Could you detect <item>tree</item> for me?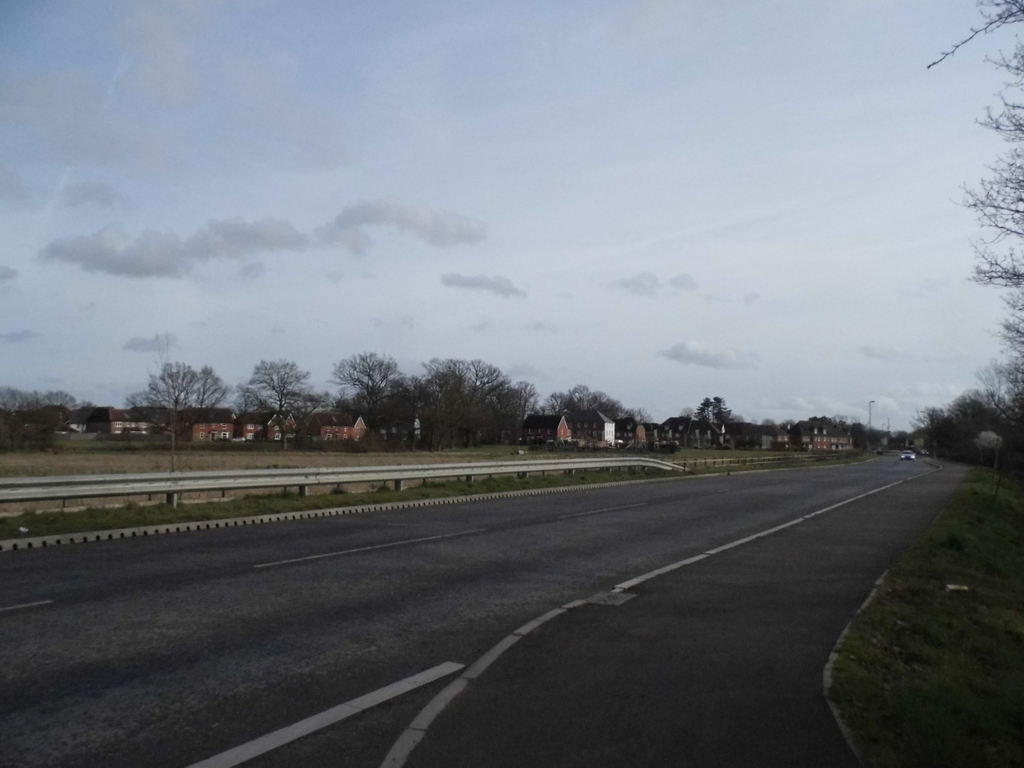
Detection result: [696, 394, 734, 452].
